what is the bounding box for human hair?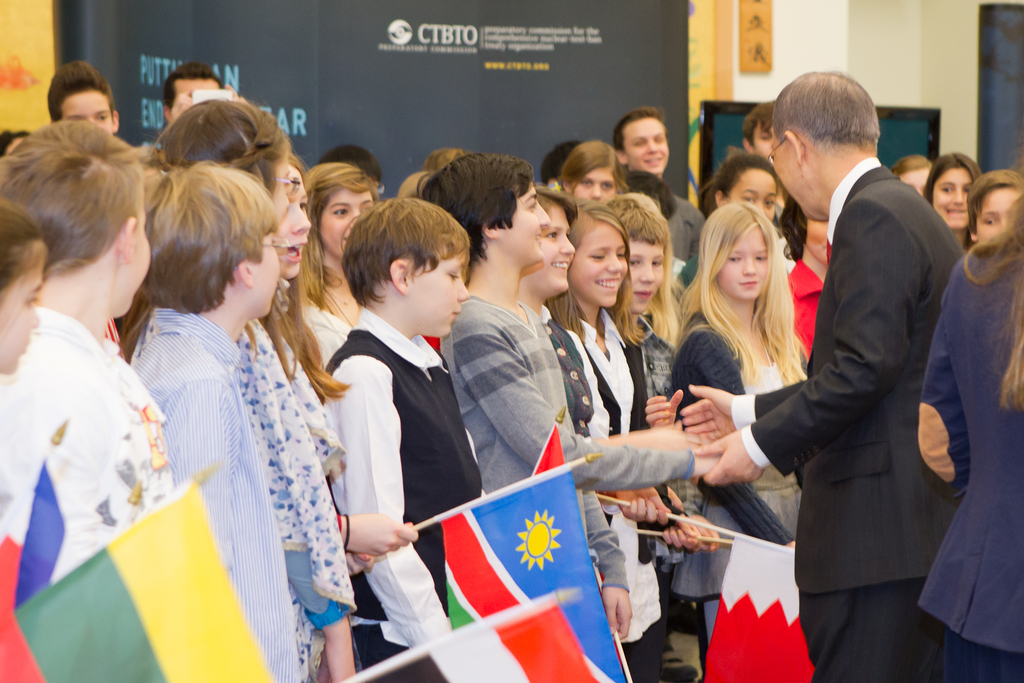
bbox=[707, 151, 780, 195].
